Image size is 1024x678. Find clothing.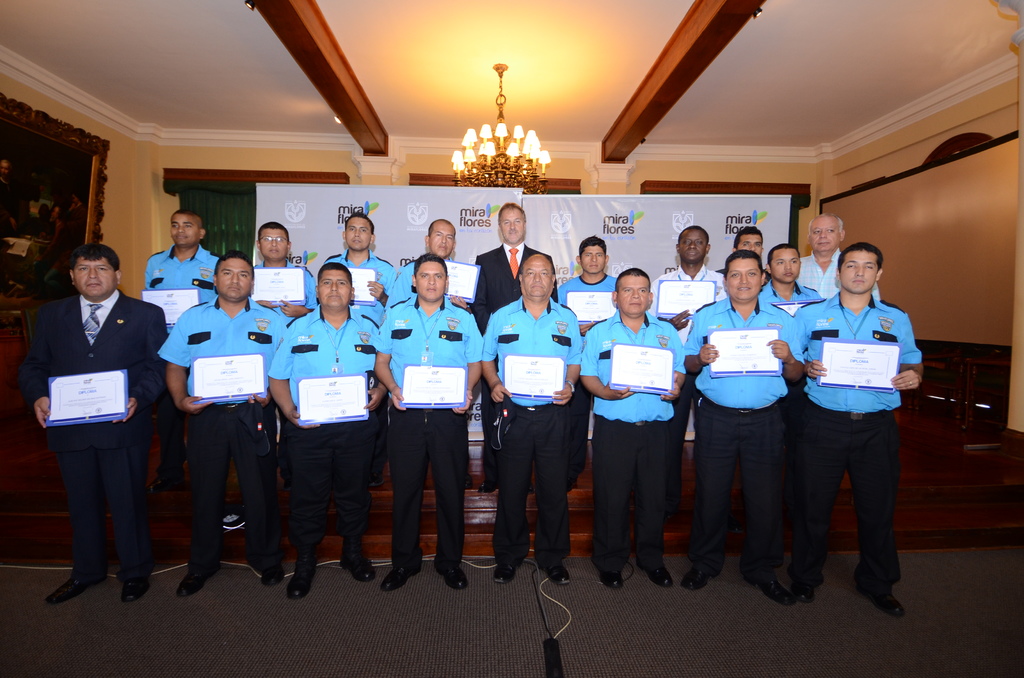
locate(246, 256, 325, 327).
